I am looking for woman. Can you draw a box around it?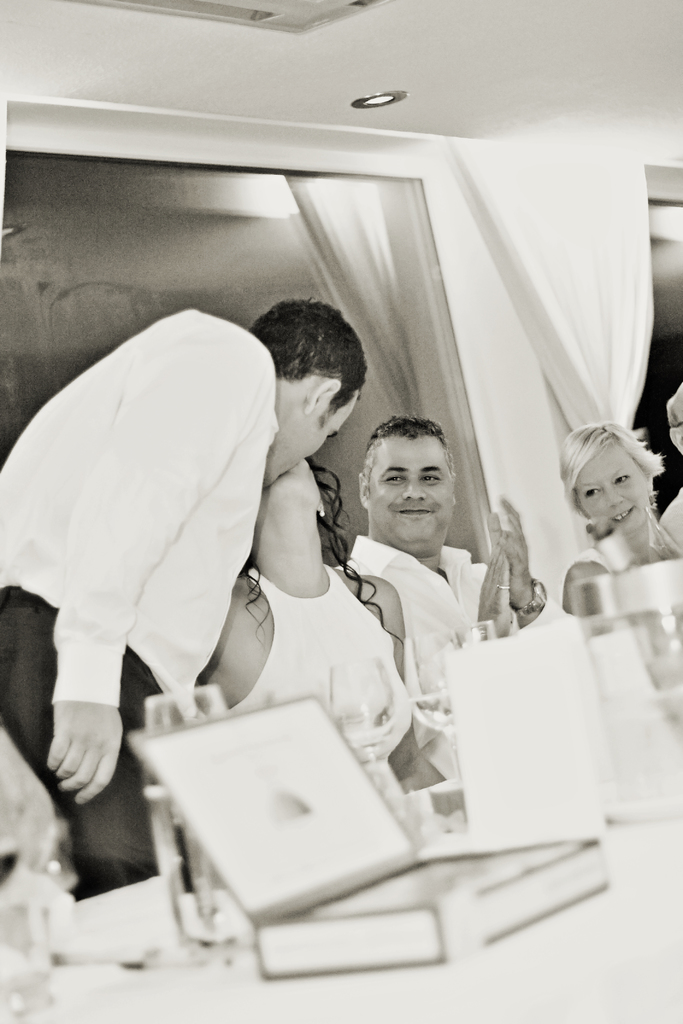
Sure, the bounding box is bbox=(202, 455, 437, 802).
